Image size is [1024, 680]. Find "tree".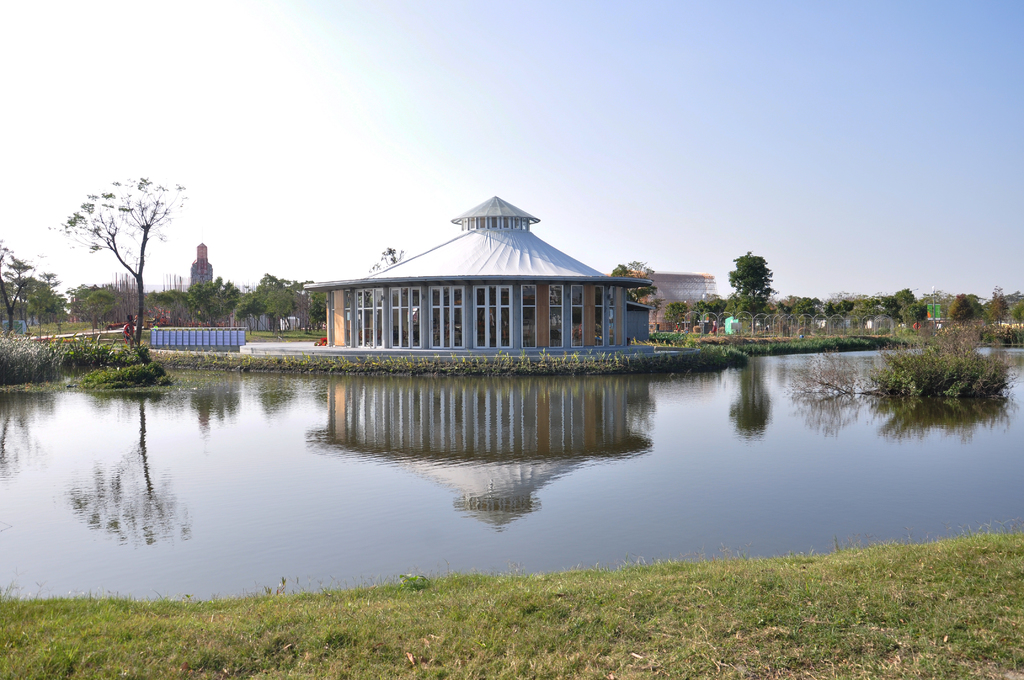
left=294, top=279, right=316, bottom=298.
